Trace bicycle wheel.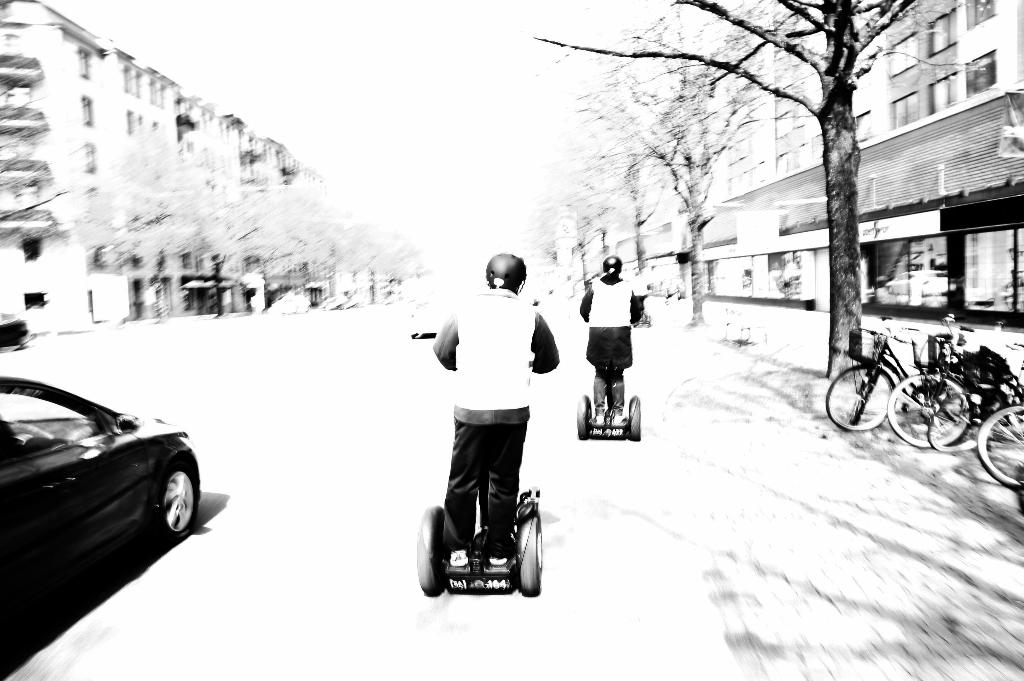
Traced to 930, 386, 1007, 454.
